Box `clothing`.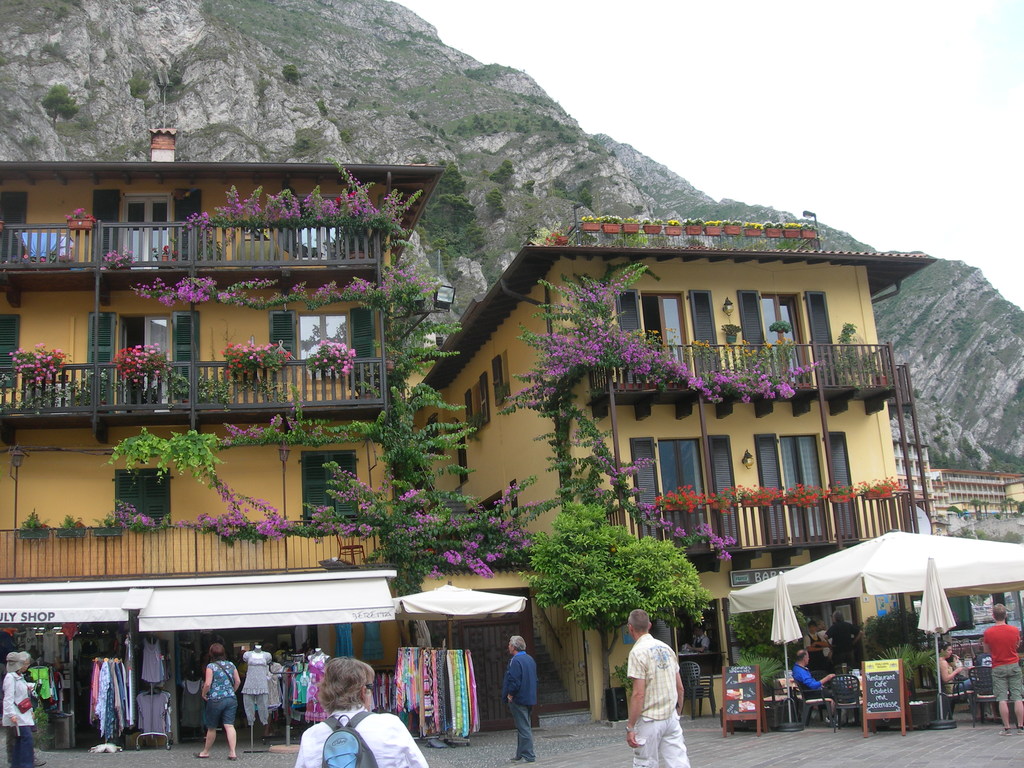
<bbox>31, 658, 58, 708</bbox>.
